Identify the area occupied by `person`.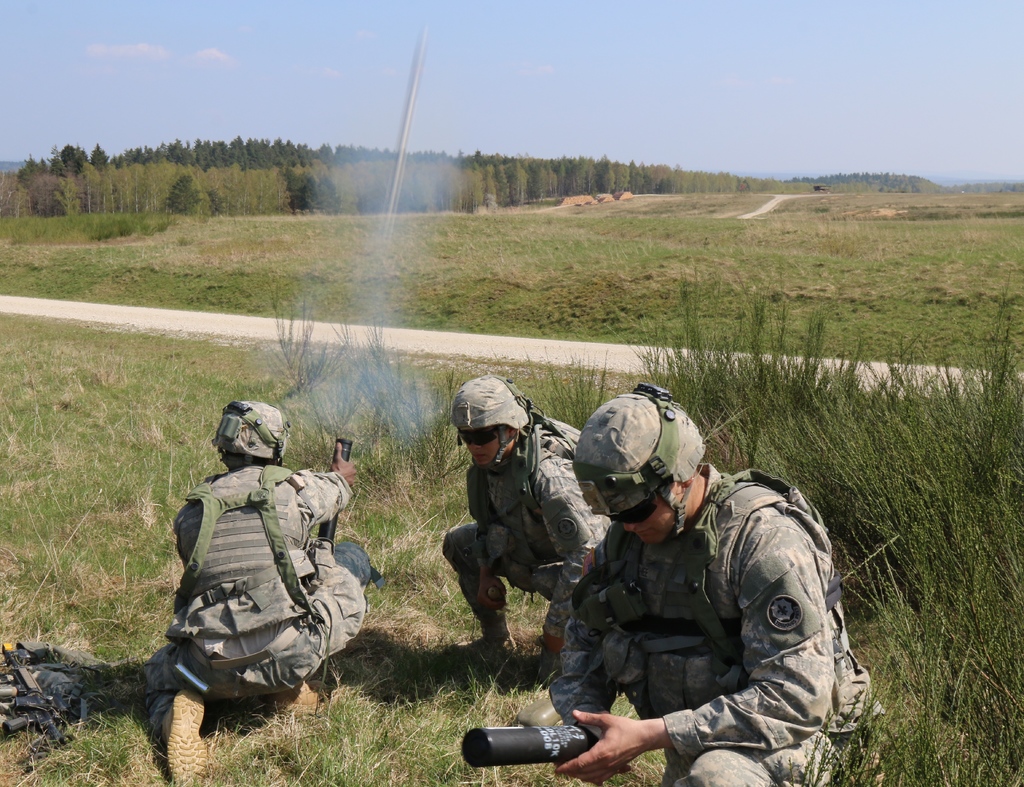
Area: (left=138, top=392, right=366, bottom=784).
